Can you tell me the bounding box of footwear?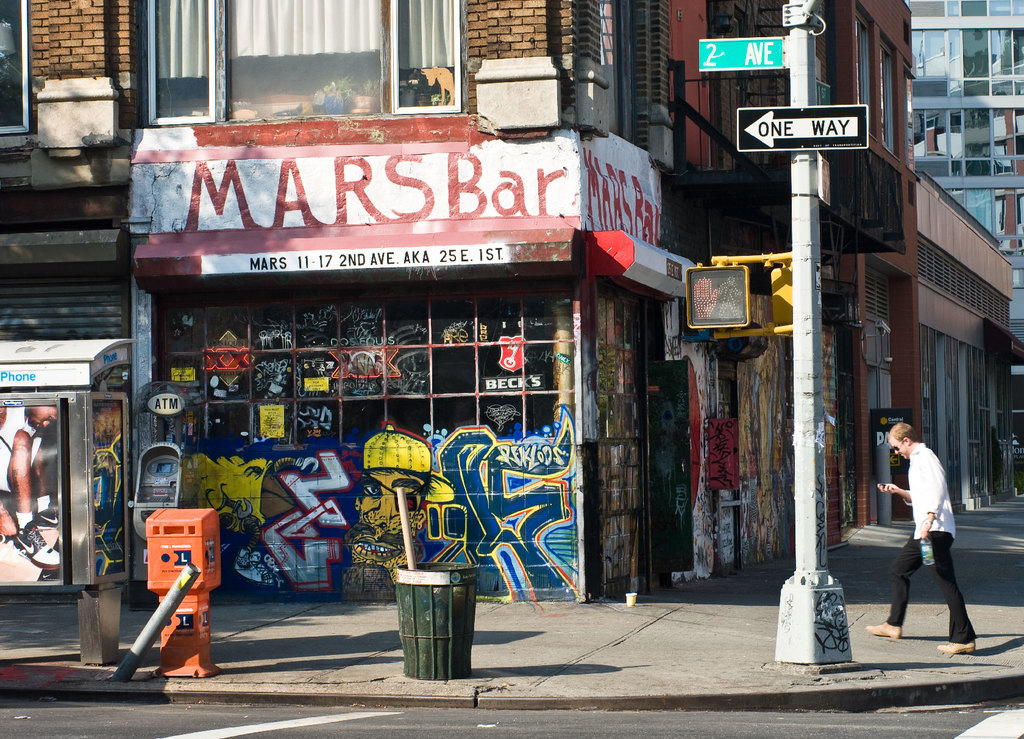
detection(941, 646, 972, 651).
